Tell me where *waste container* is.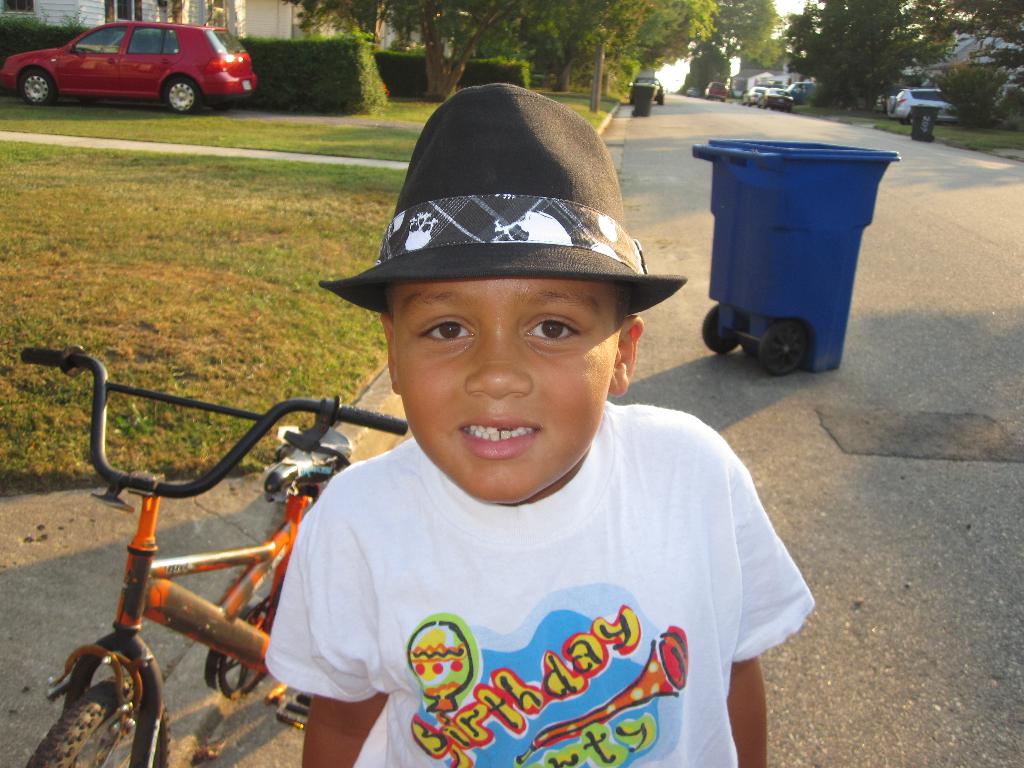
*waste container* is at [left=911, top=100, right=954, bottom=143].
